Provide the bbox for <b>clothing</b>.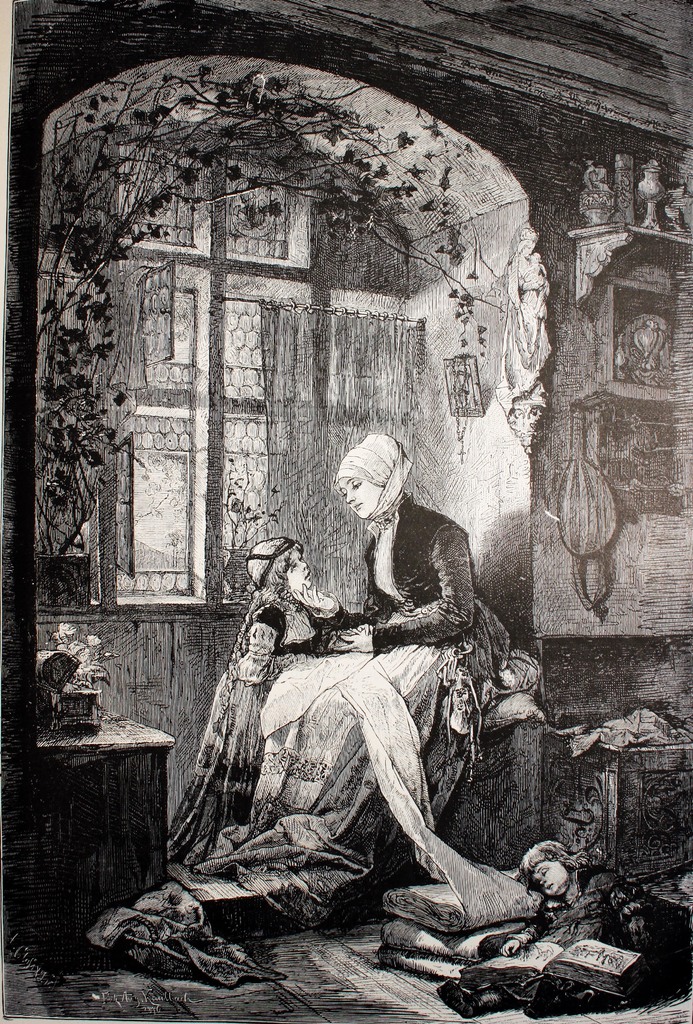
[x1=168, y1=588, x2=320, y2=856].
